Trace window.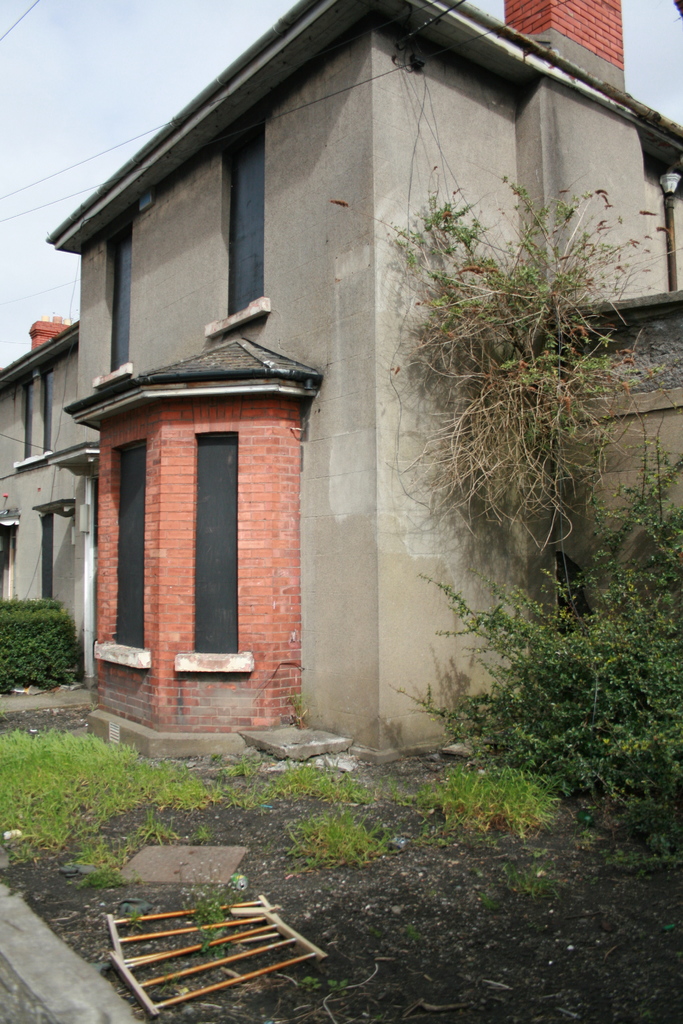
Traced to [0, 520, 20, 603].
